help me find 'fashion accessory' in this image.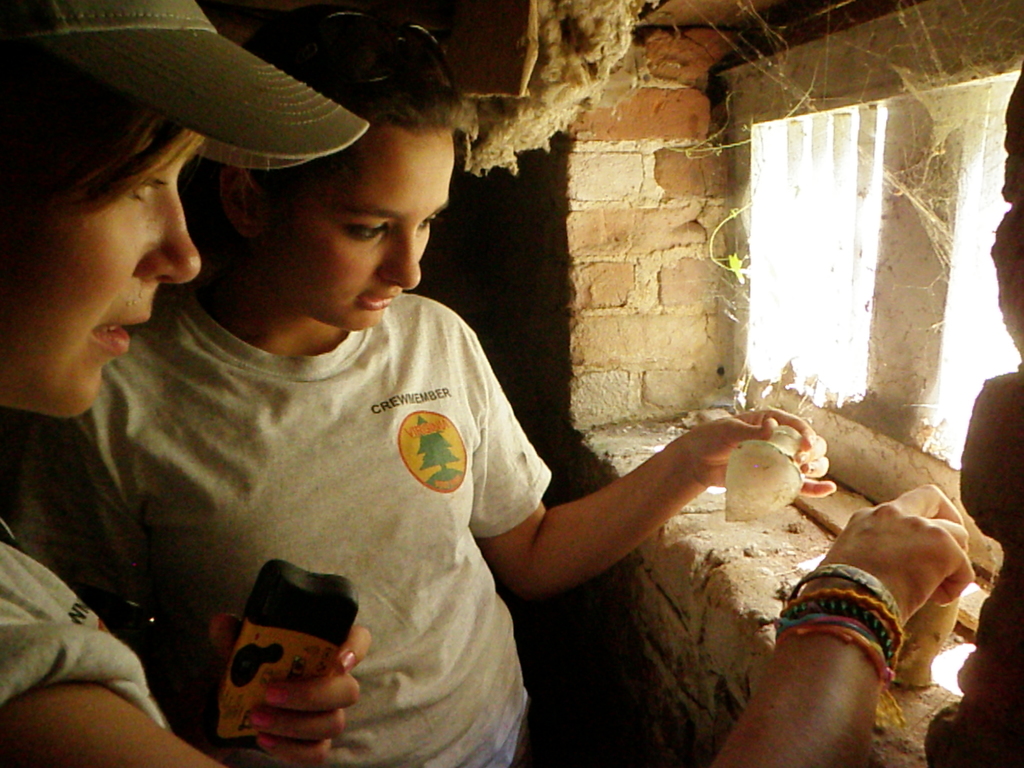
Found it: (1,0,369,175).
